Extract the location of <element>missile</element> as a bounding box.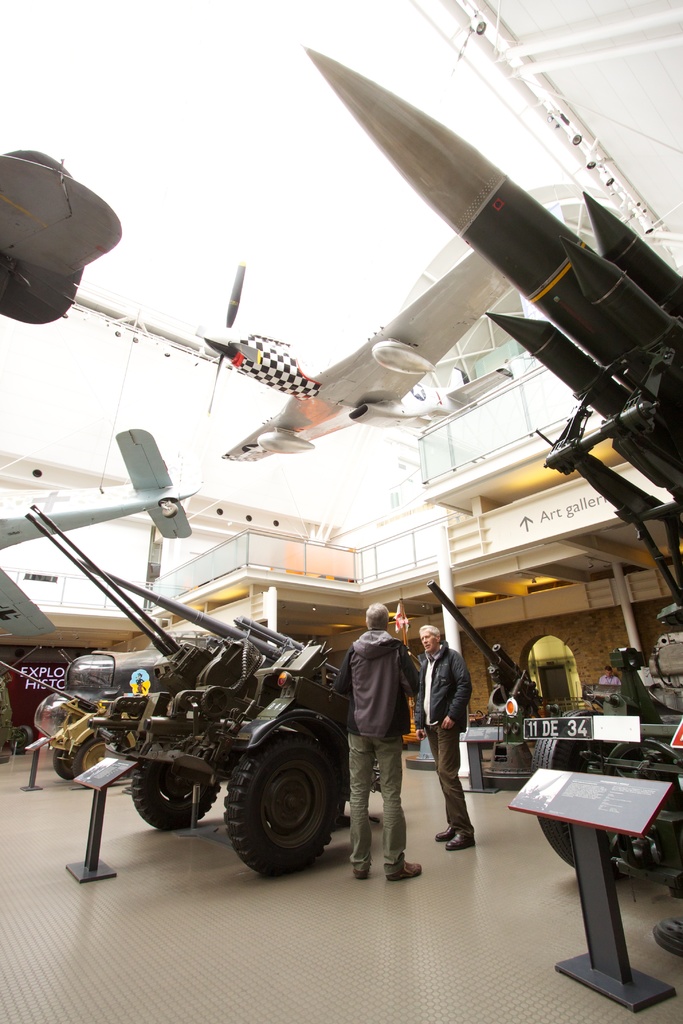
[288,39,682,561].
